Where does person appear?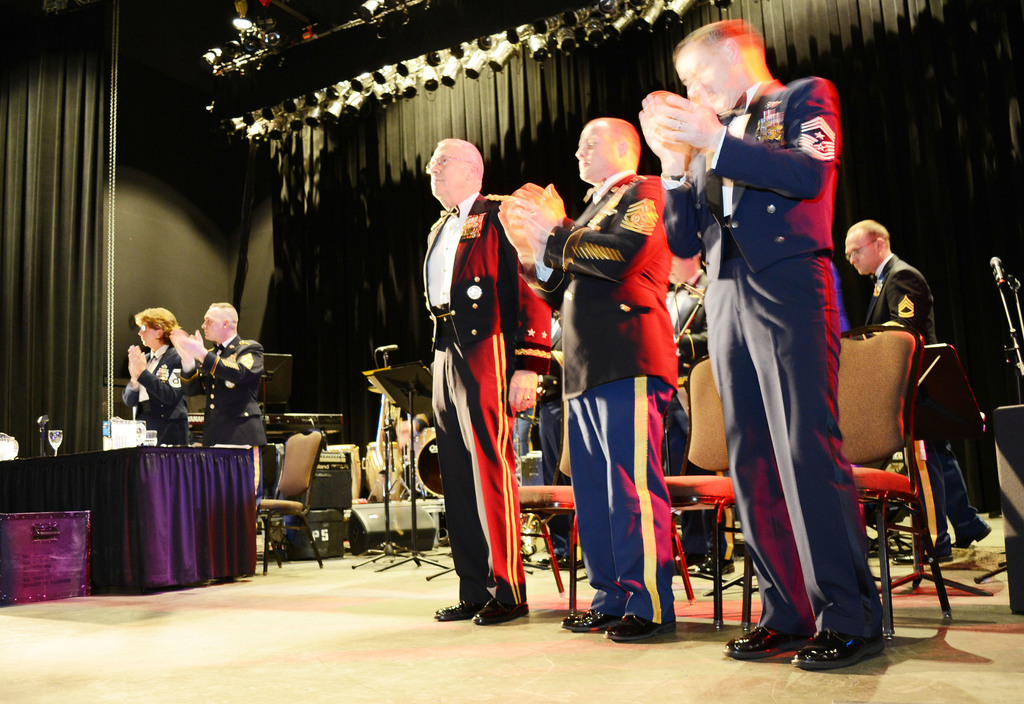
Appears at (x1=166, y1=300, x2=264, y2=505).
